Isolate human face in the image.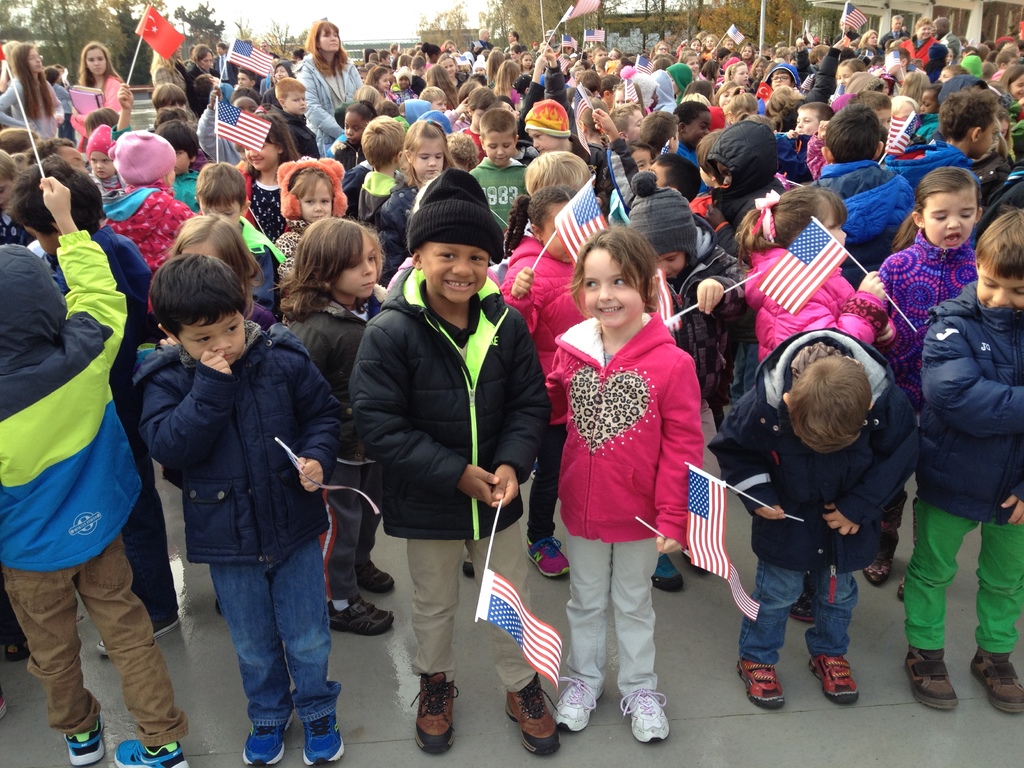
Isolated region: locate(275, 65, 292, 85).
